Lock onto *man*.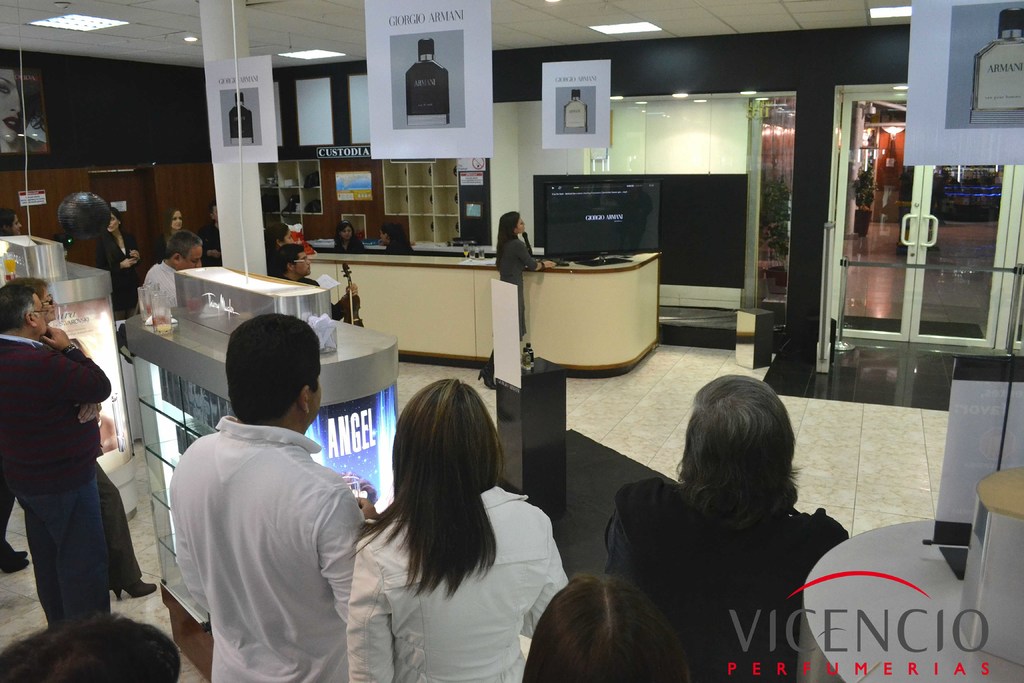
Locked: box=[273, 251, 358, 325].
